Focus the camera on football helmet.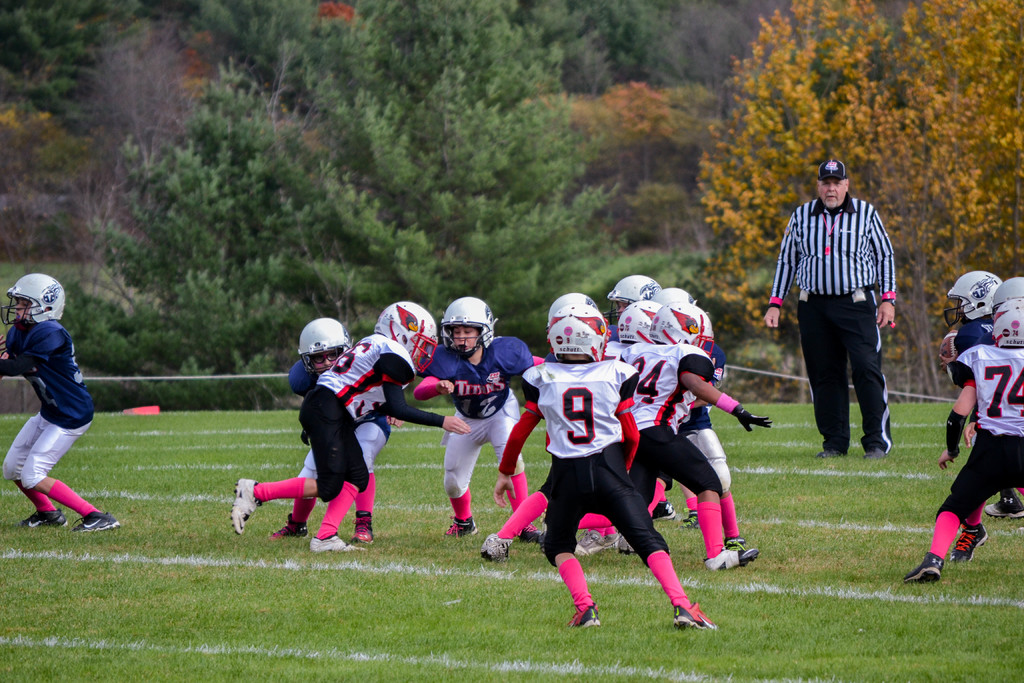
Focus region: 991,276,1022,315.
